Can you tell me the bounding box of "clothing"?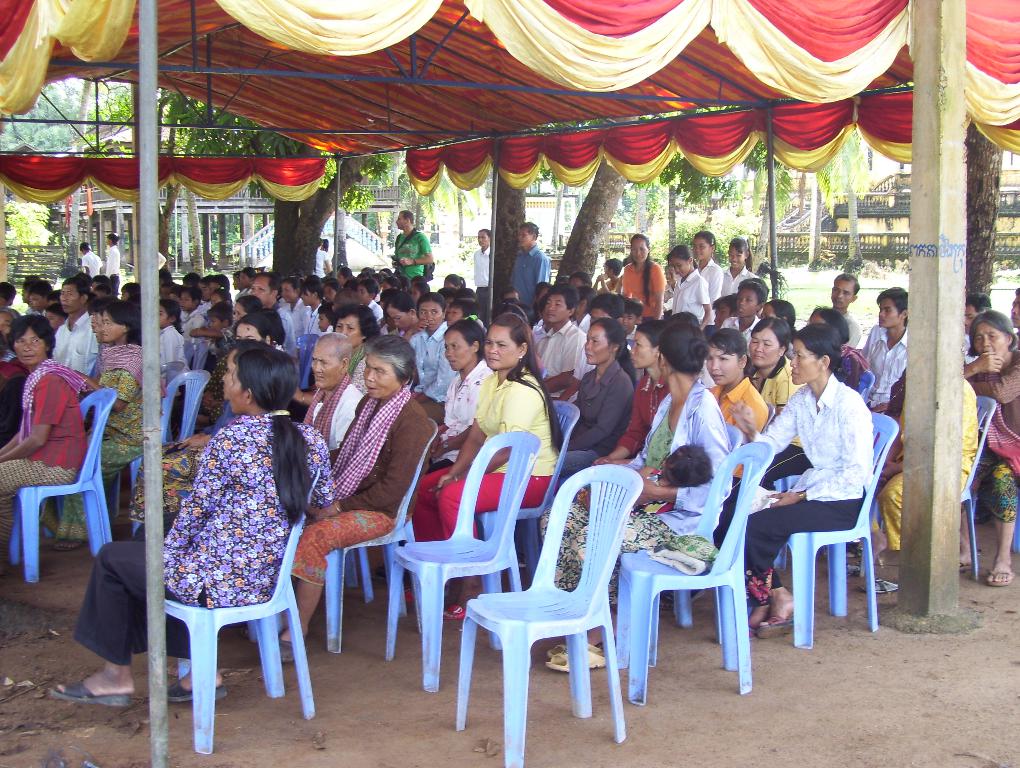
(873, 379, 983, 550).
